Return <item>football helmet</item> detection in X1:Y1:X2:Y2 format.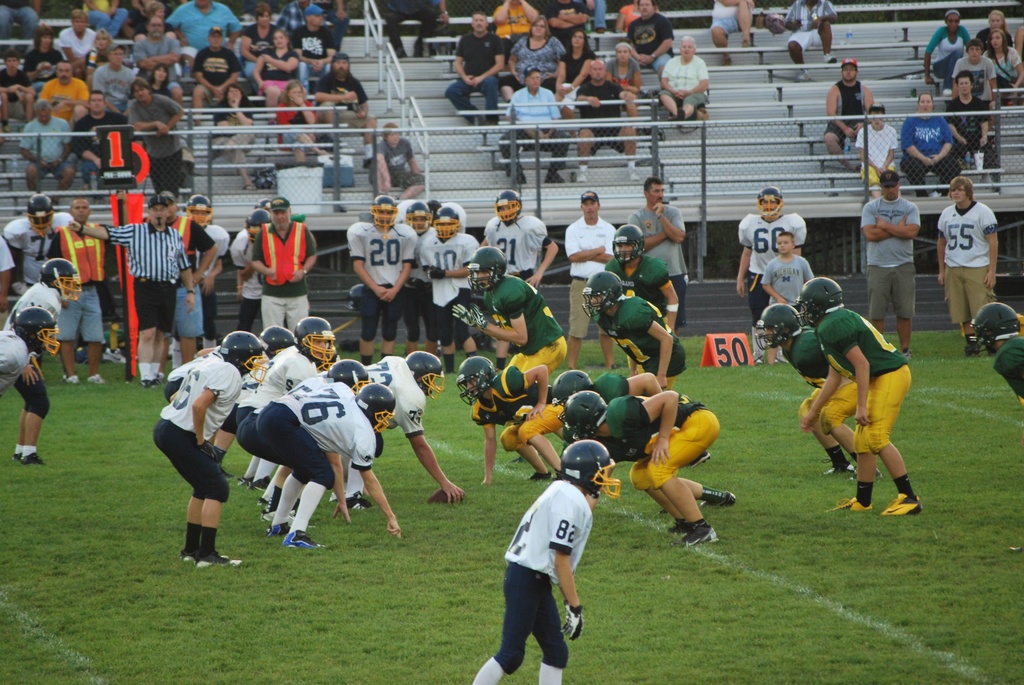
263:324:294:354.
